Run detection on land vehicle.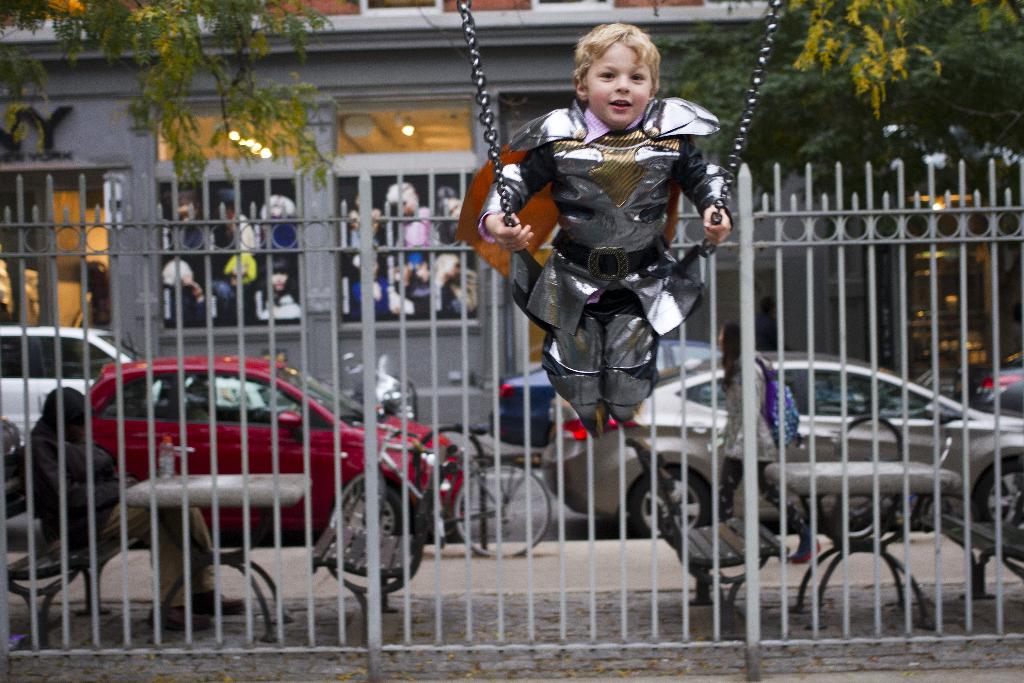
Result: [x1=308, y1=418, x2=556, y2=601].
